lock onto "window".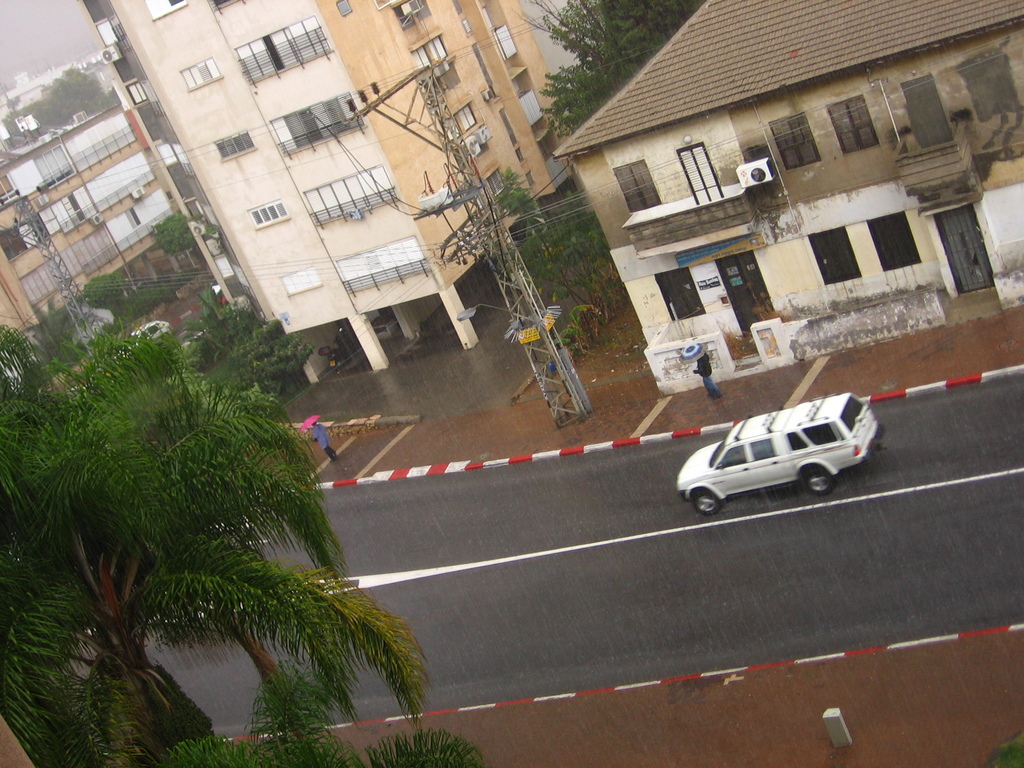
Locked: 808, 228, 863, 286.
